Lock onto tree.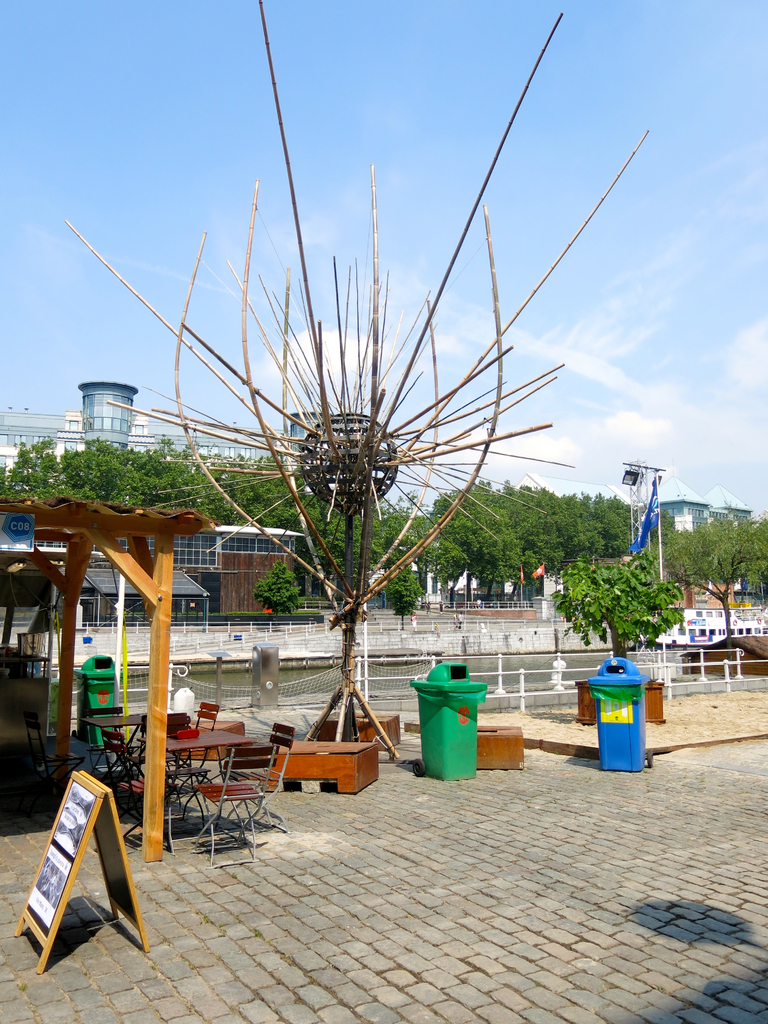
Locked: 552 488 602 554.
